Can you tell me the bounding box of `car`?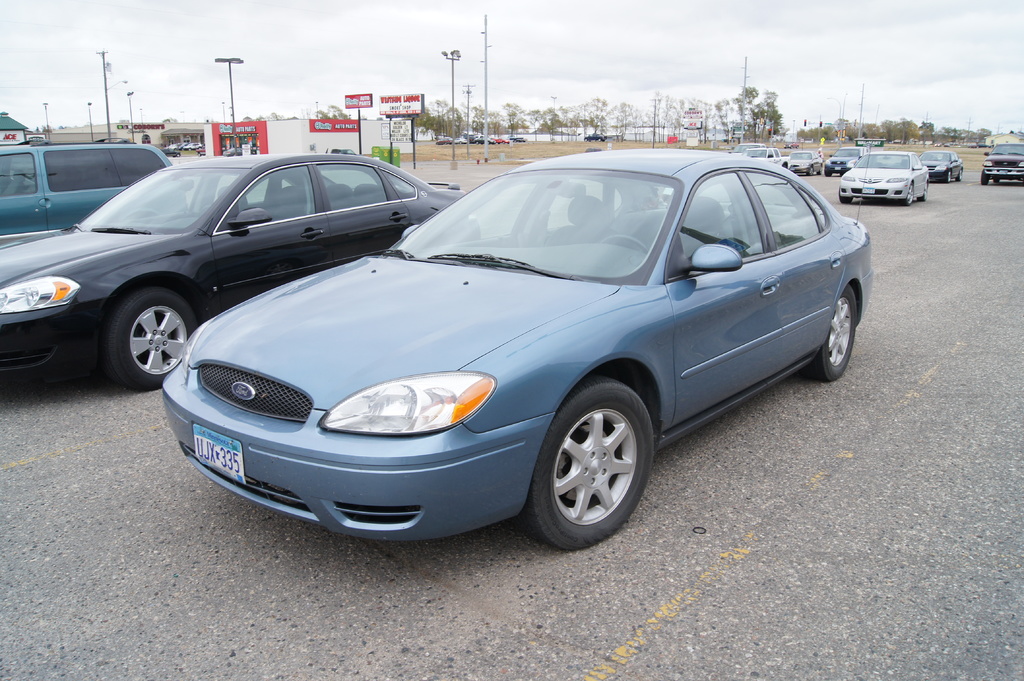
box=[0, 150, 474, 392].
